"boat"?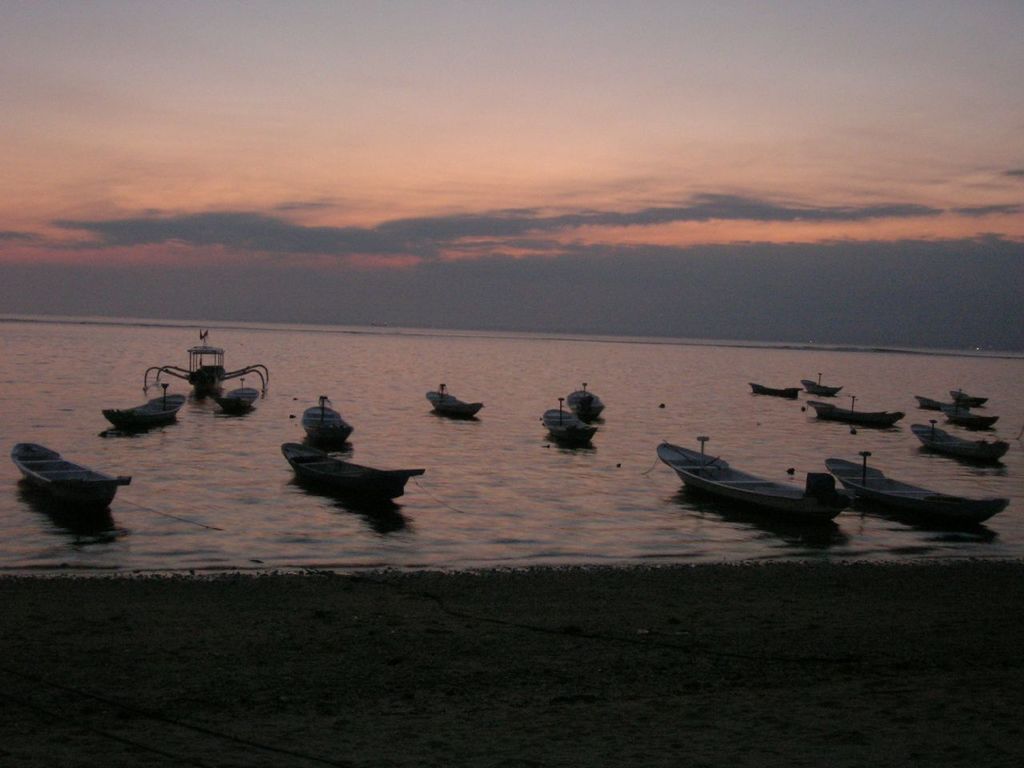
[654,433,857,522]
